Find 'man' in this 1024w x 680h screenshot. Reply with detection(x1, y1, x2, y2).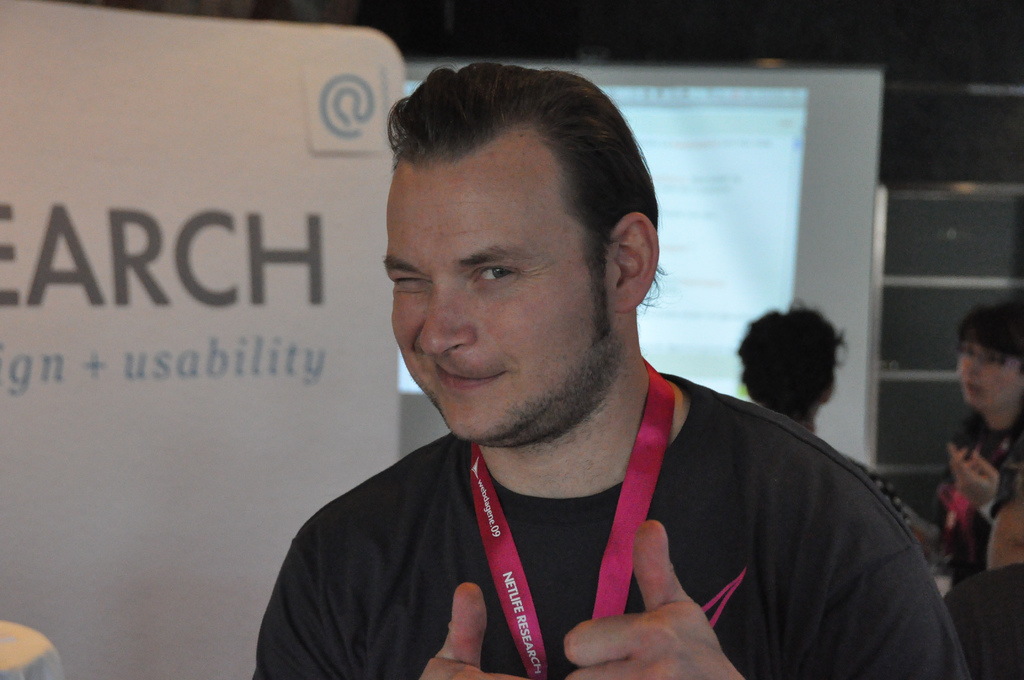
detection(241, 72, 924, 668).
